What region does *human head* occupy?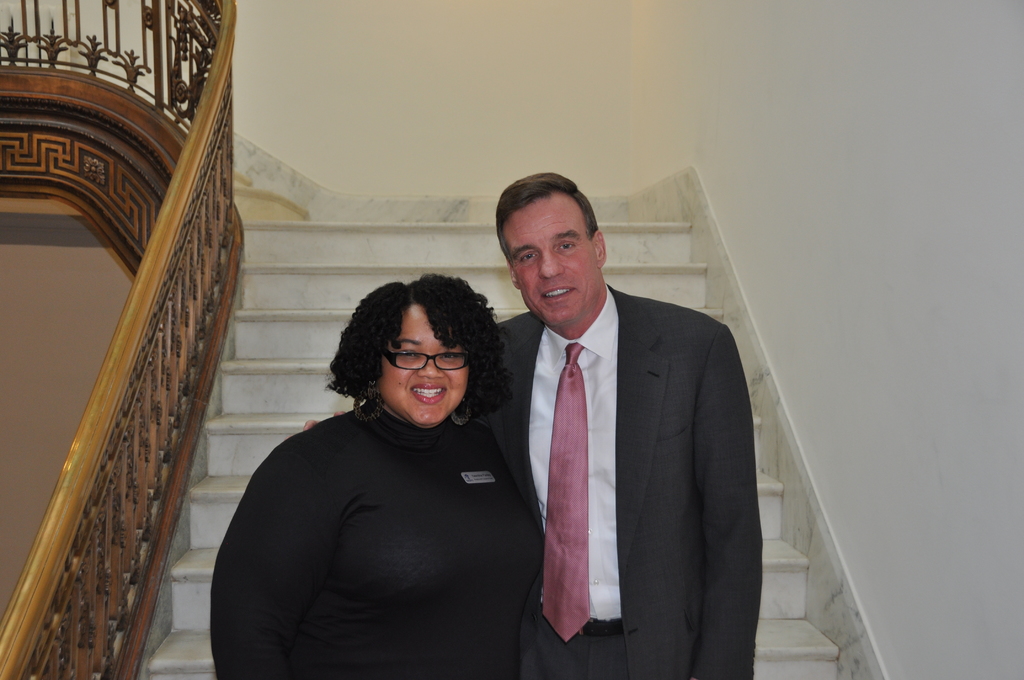
pyautogui.locateOnScreen(495, 170, 613, 320).
